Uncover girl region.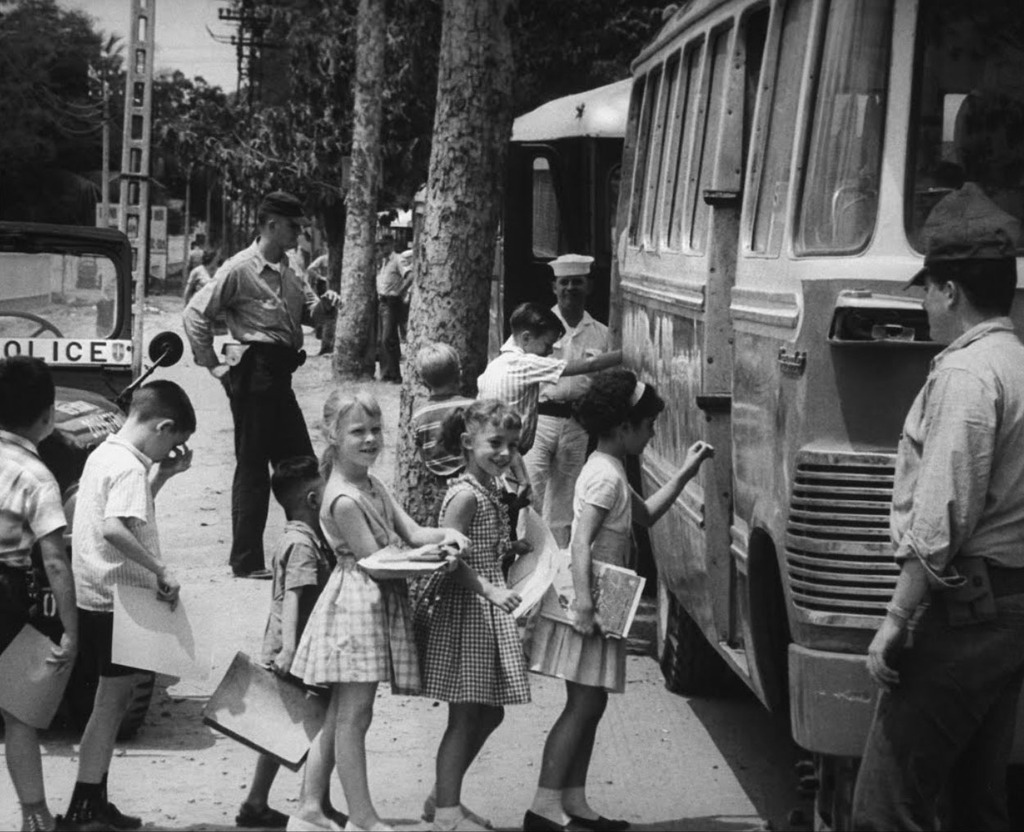
Uncovered: (left=410, top=399, right=532, bottom=831).
